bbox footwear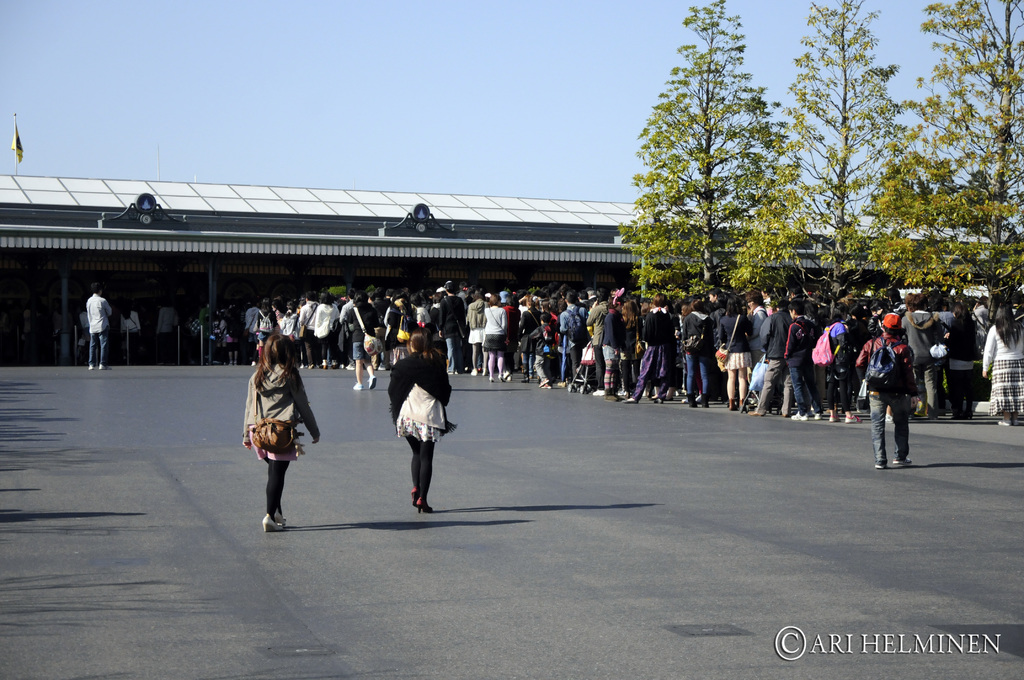
select_region(844, 409, 858, 426)
